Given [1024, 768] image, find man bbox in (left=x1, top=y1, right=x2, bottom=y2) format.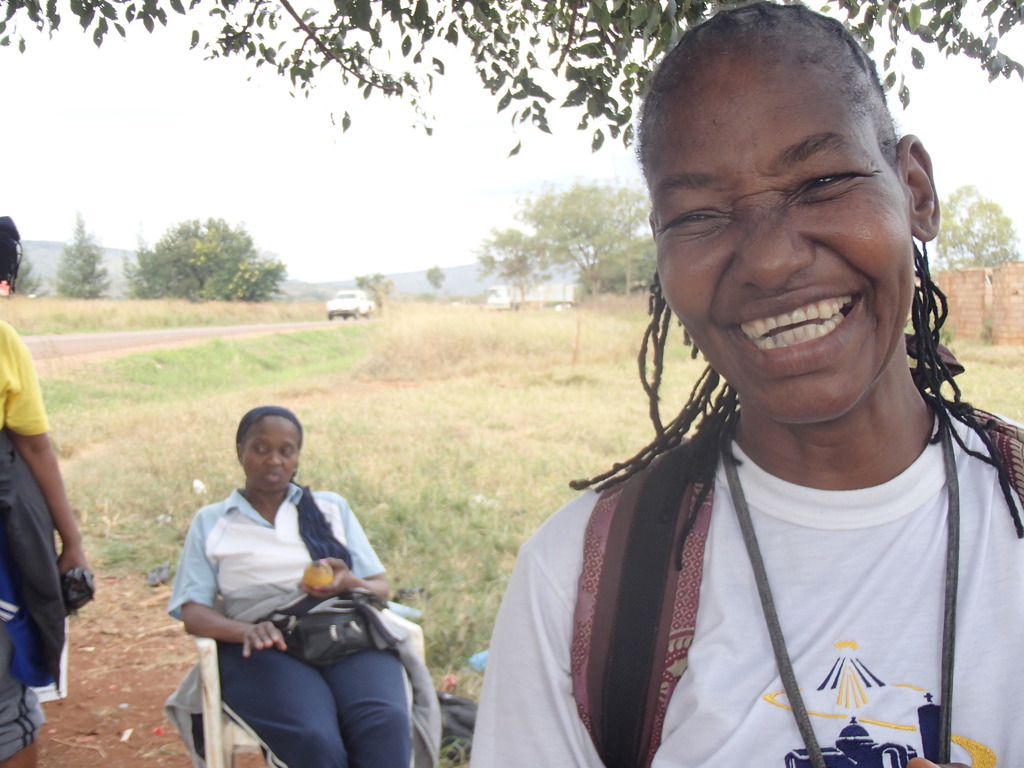
(left=157, top=411, right=431, bottom=761).
